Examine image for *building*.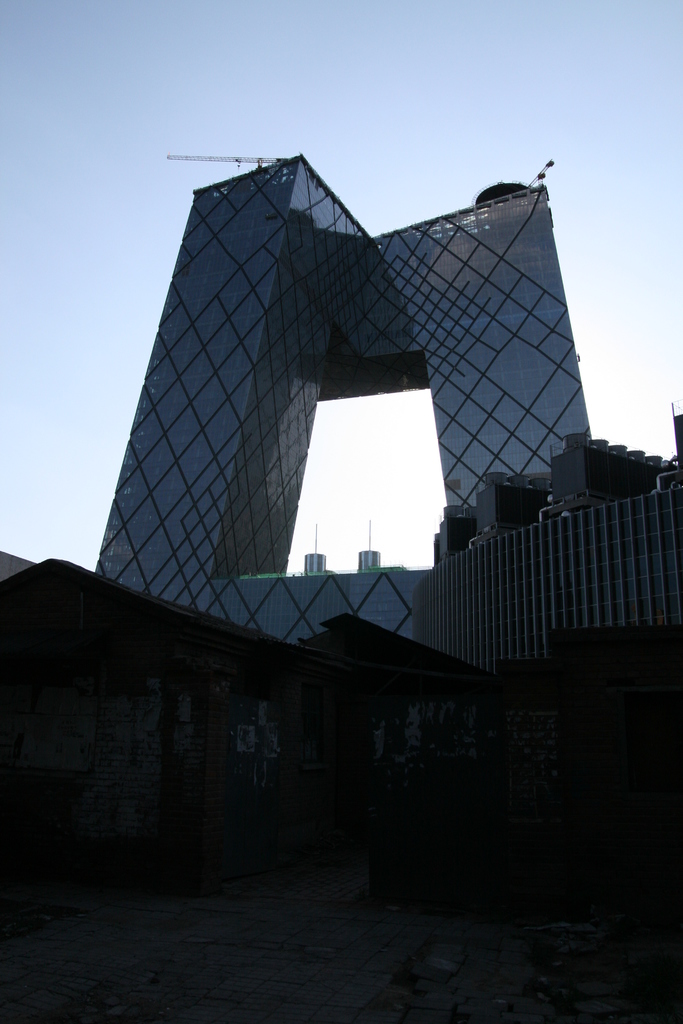
Examination result: 94, 151, 593, 647.
